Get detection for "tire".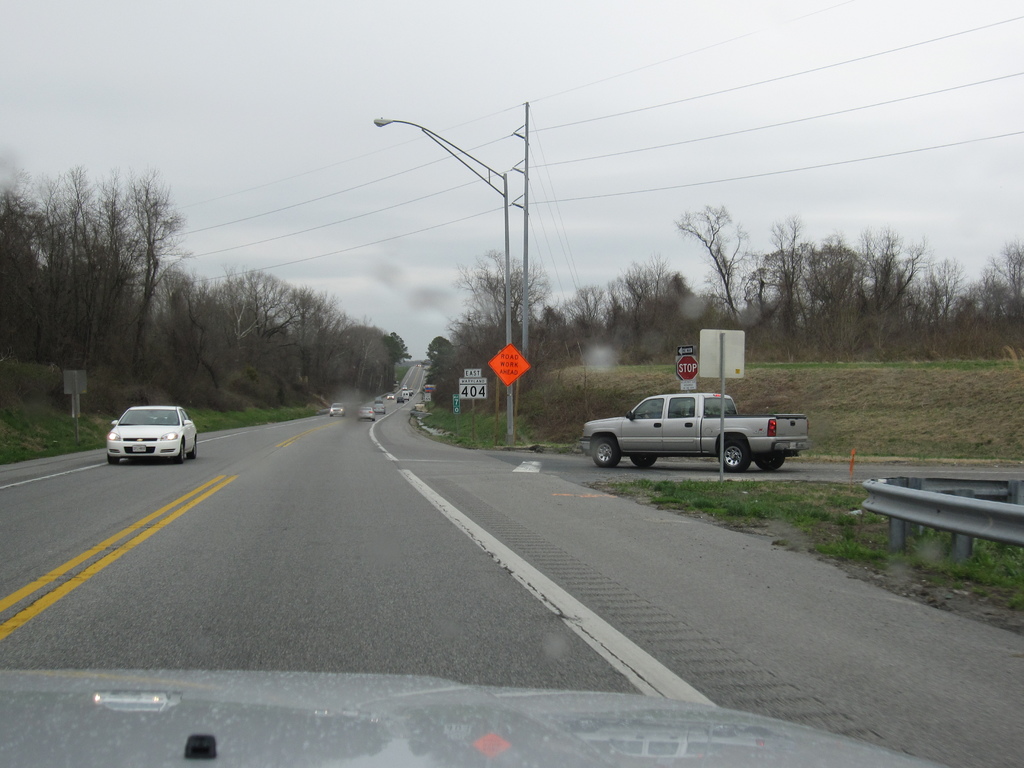
Detection: bbox=(191, 440, 196, 459).
